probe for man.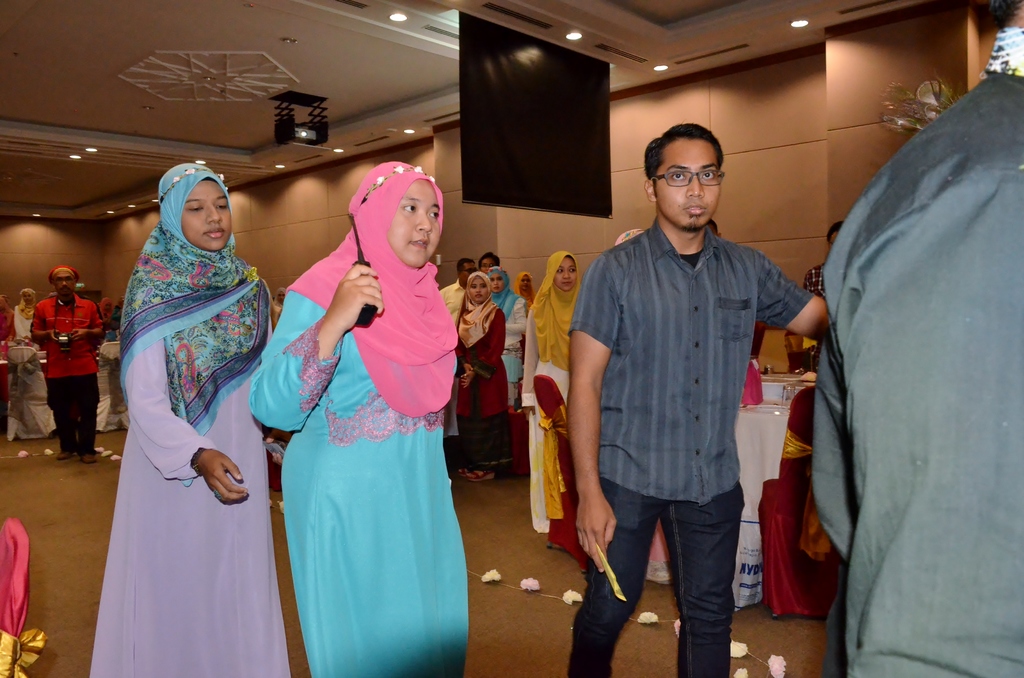
Probe result: rect(29, 266, 106, 461).
